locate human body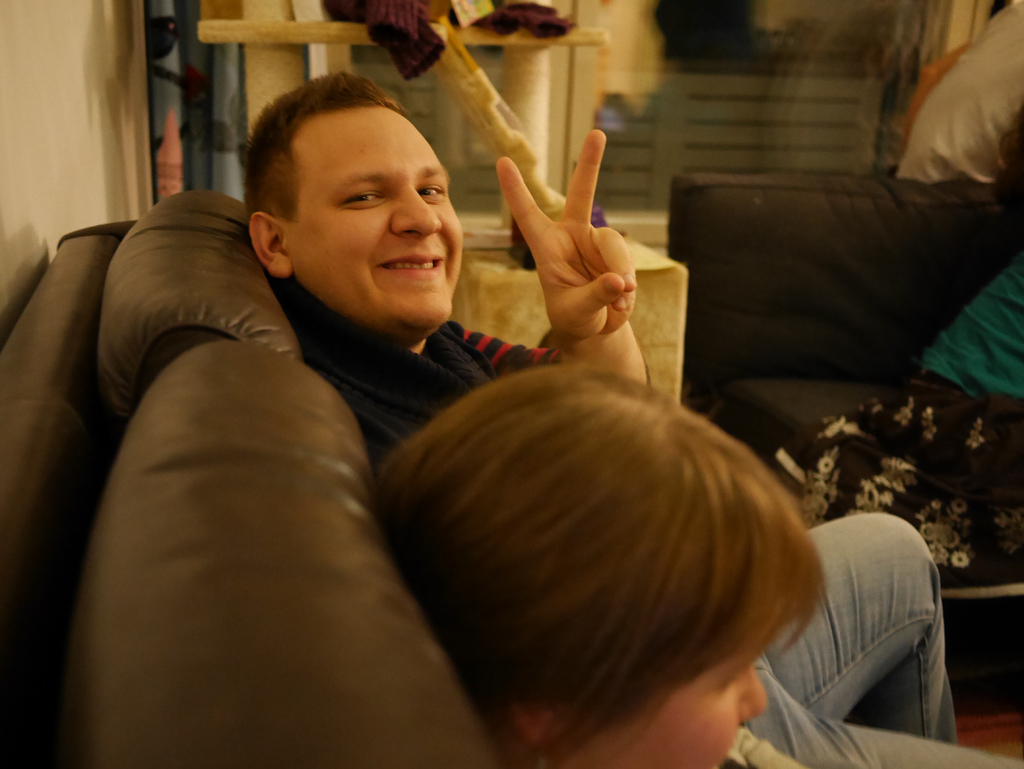
(x1=246, y1=68, x2=1023, y2=768)
